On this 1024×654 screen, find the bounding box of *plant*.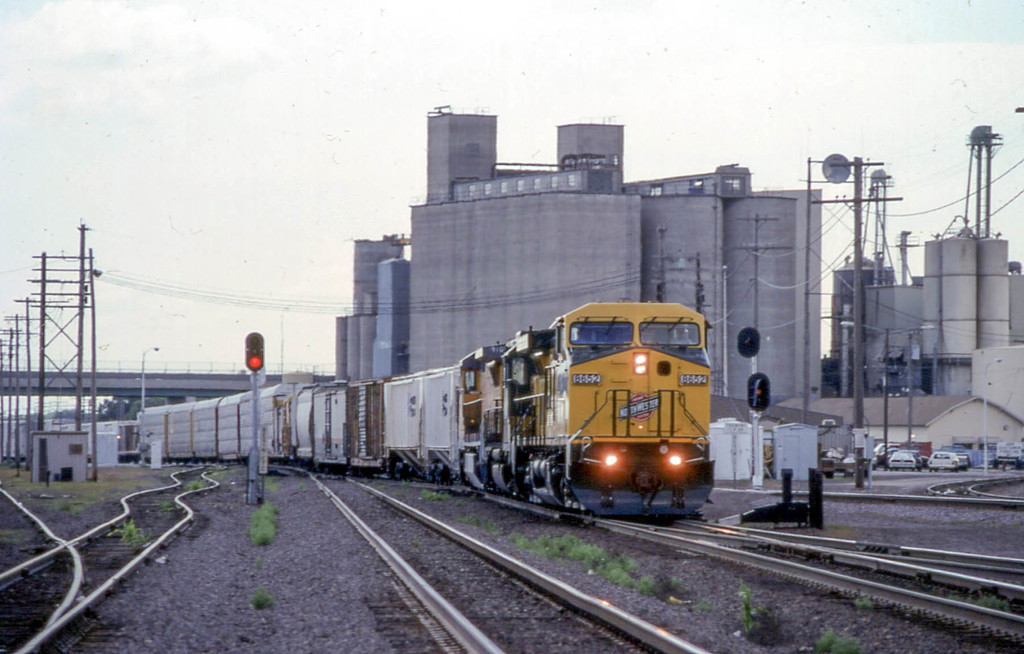
Bounding box: [852, 594, 873, 609].
